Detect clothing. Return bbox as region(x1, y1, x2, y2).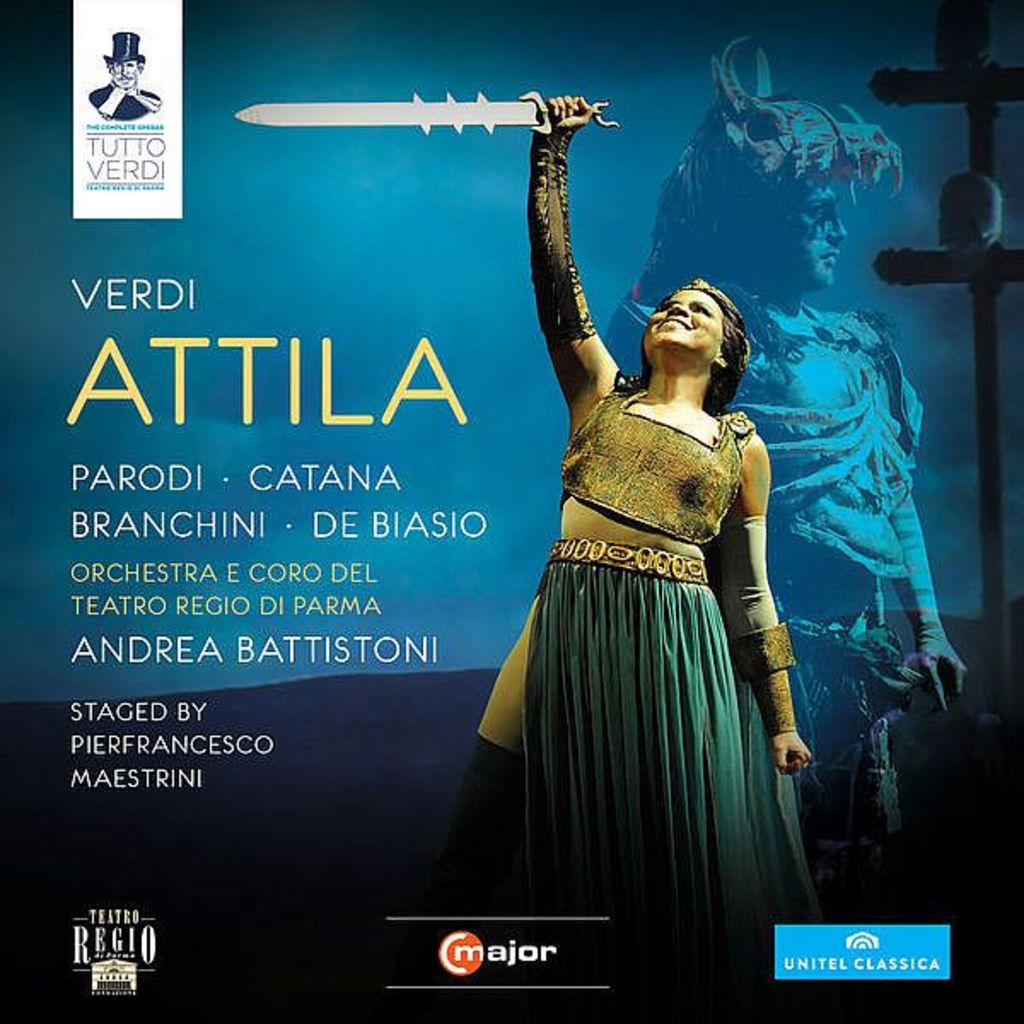
region(500, 108, 852, 1007).
